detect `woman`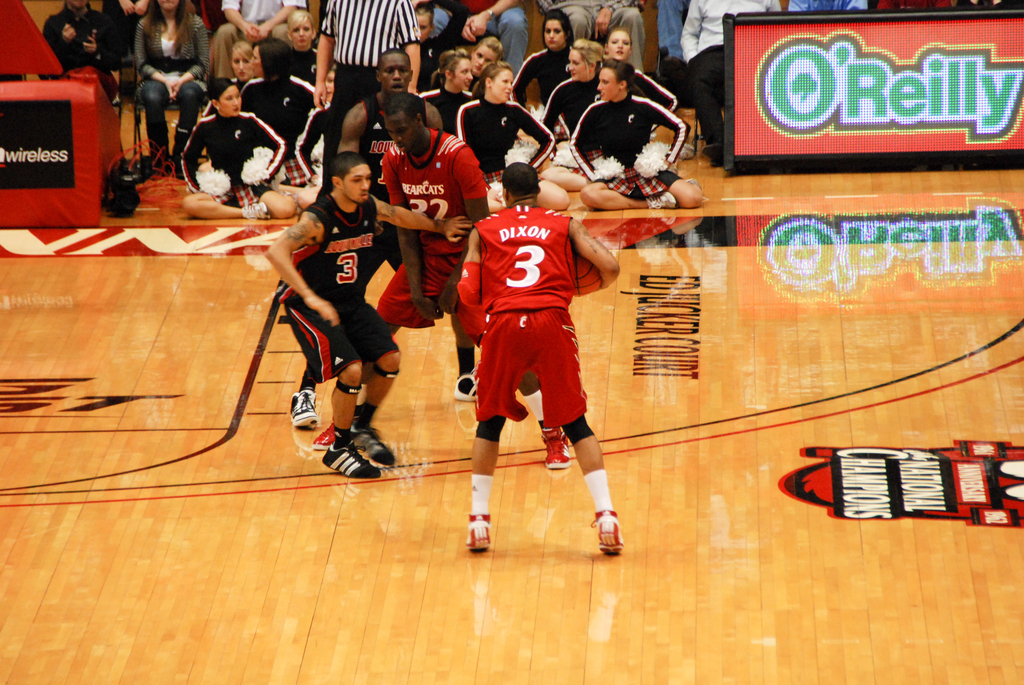
rect(223, 38, 266, 98)
